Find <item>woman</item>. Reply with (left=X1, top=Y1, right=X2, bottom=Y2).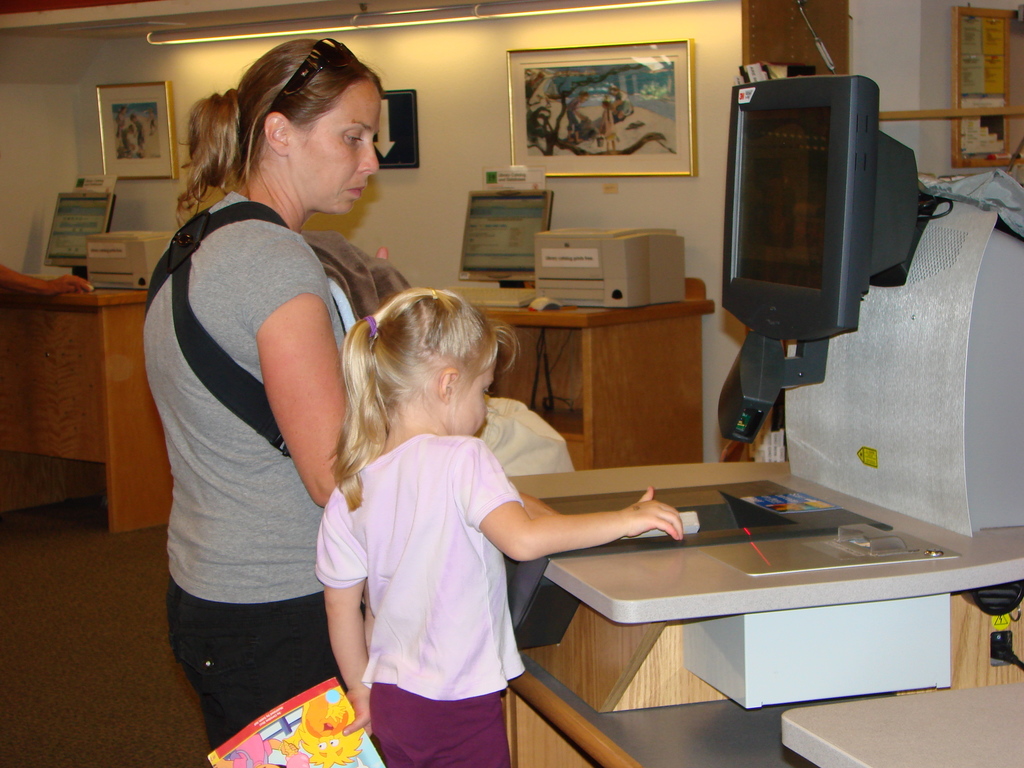
(left=134, top=10, right=379, bottom=767).
